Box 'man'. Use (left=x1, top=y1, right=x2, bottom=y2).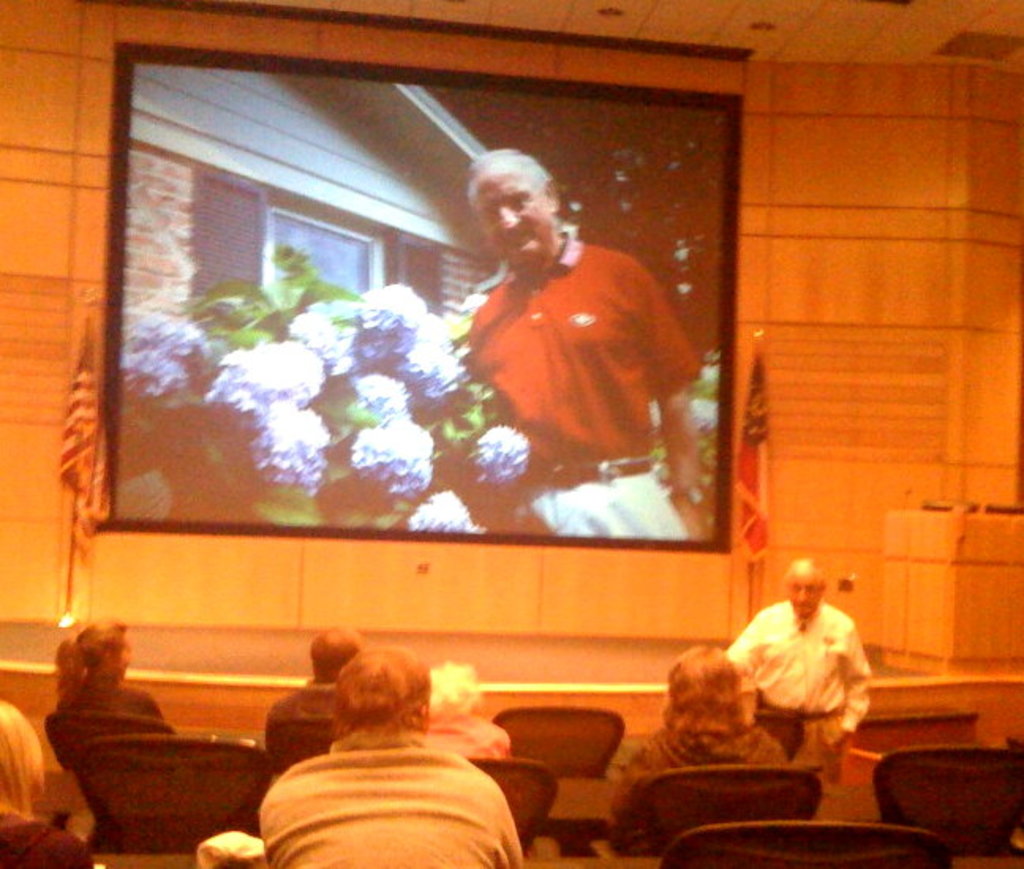
(left=264, top=627, right=367, bottom=773).
